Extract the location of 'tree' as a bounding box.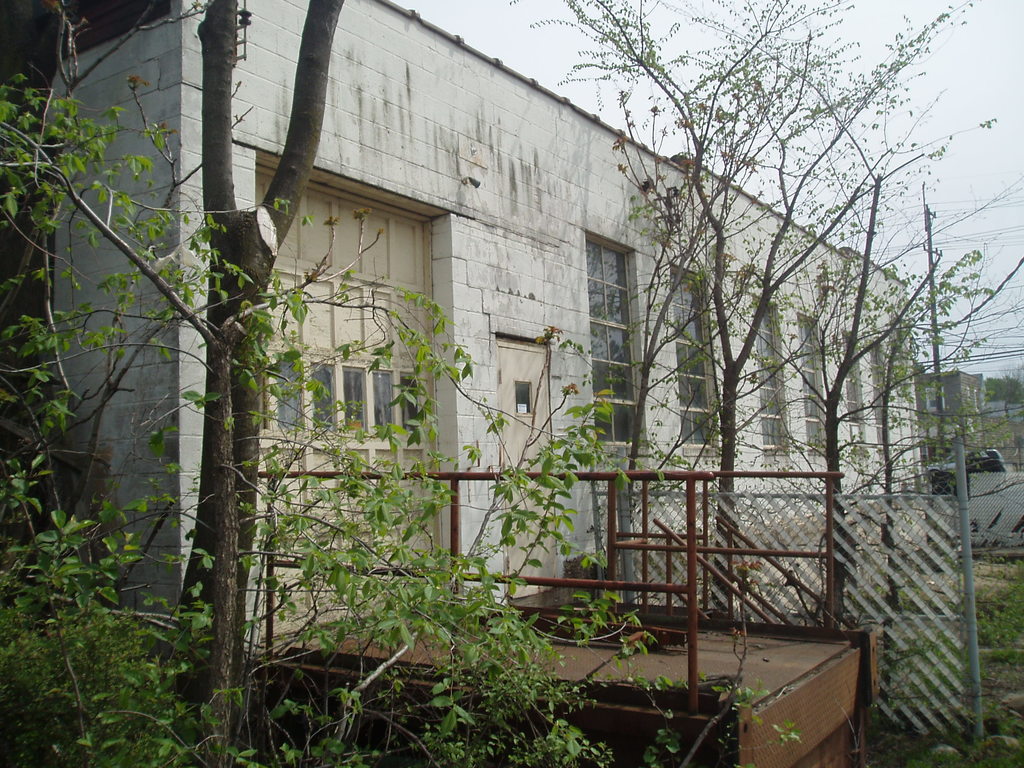
(x1=867, y1=255, x2=1023, y2=662).
